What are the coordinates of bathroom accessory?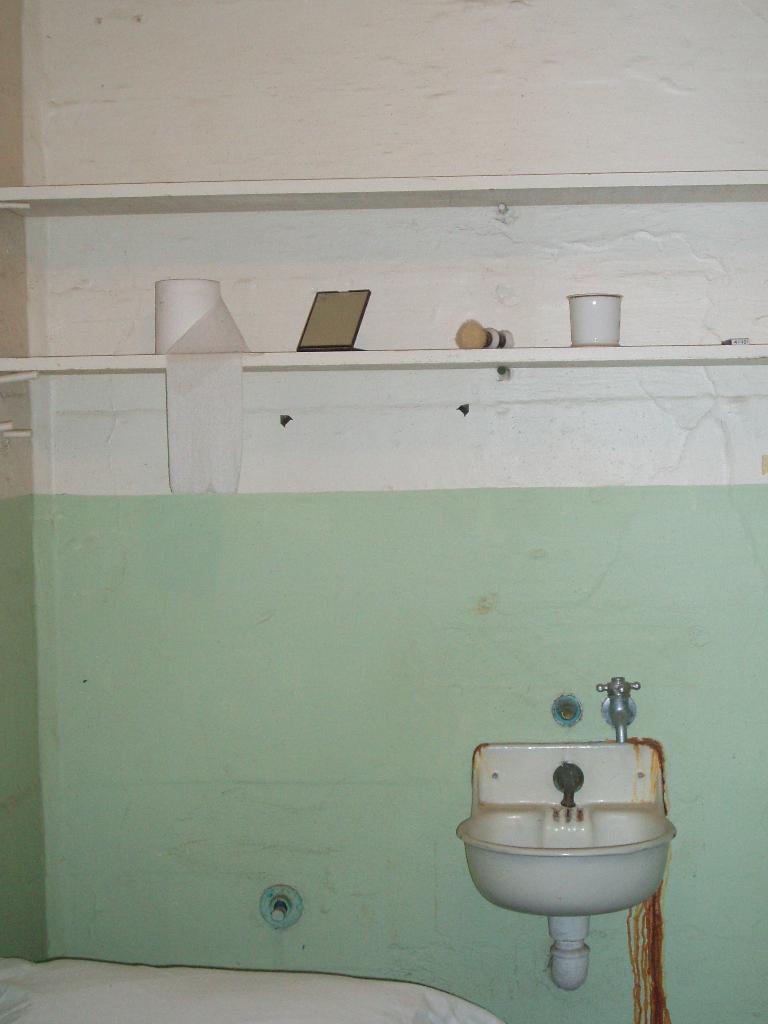
x1=589, y1=671, x2=656, y2=740.
